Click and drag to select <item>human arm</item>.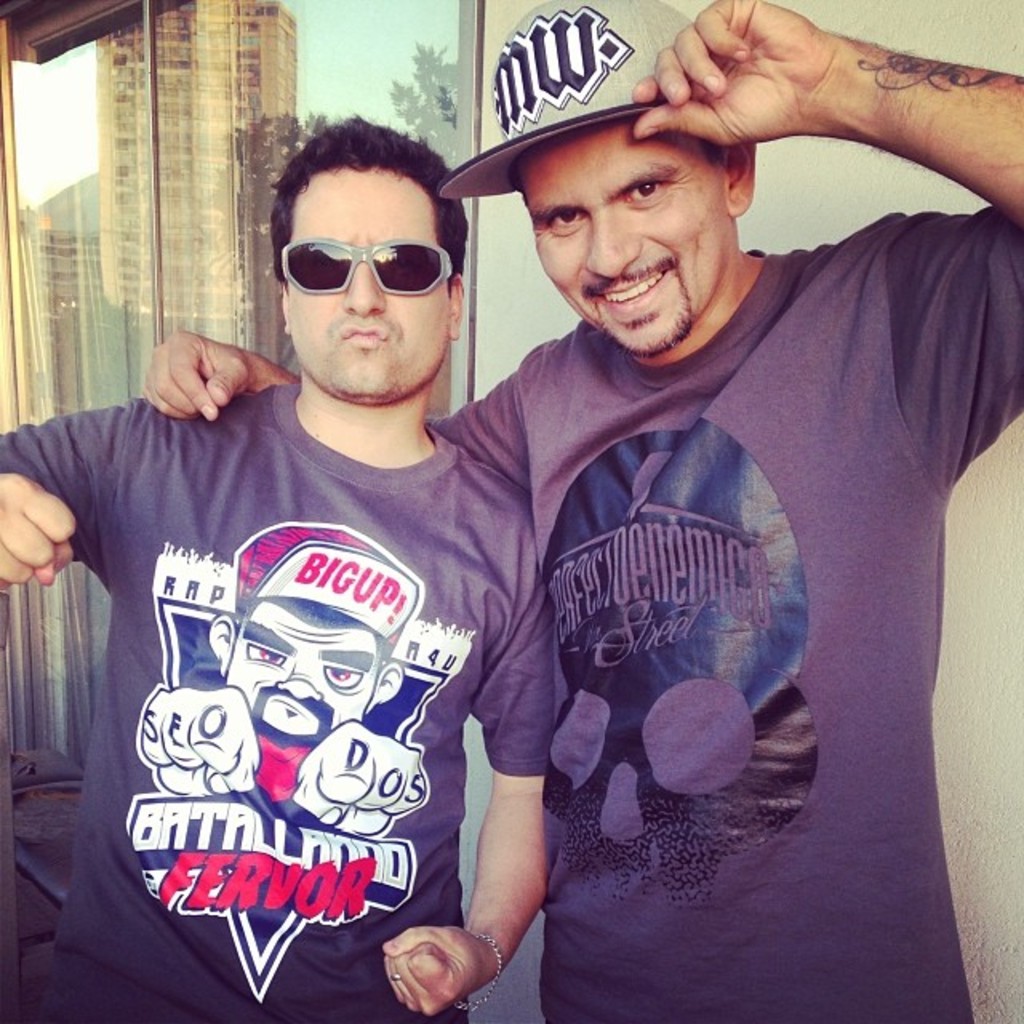
Selection: 632,0,1022,486.
